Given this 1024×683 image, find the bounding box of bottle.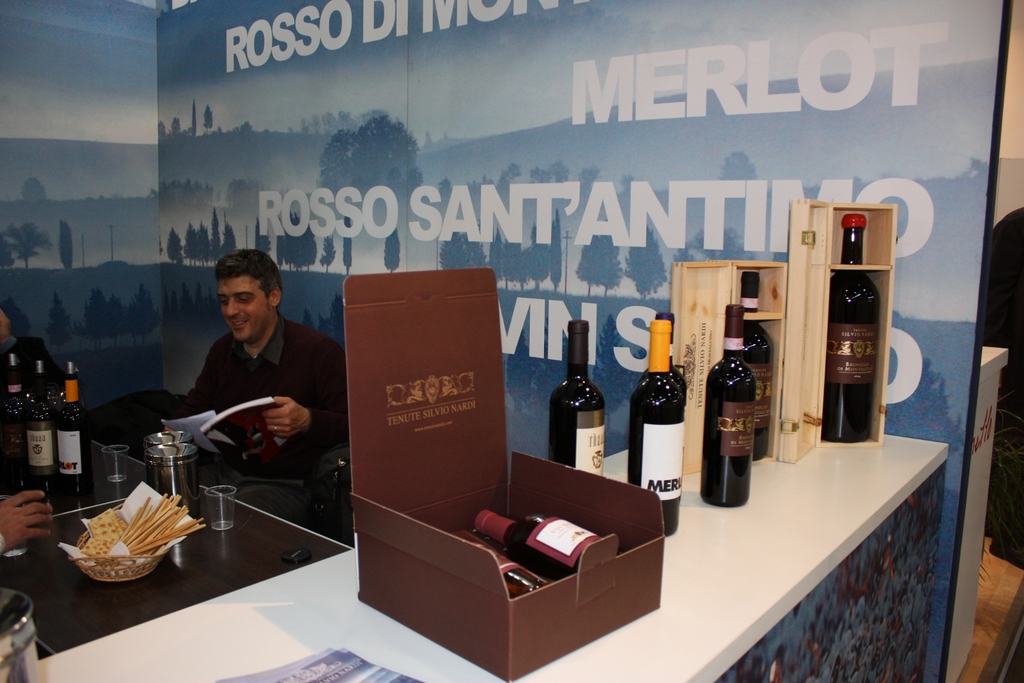
{"left": 30, "top": 350, "right": 63, "bottom": 485}.
